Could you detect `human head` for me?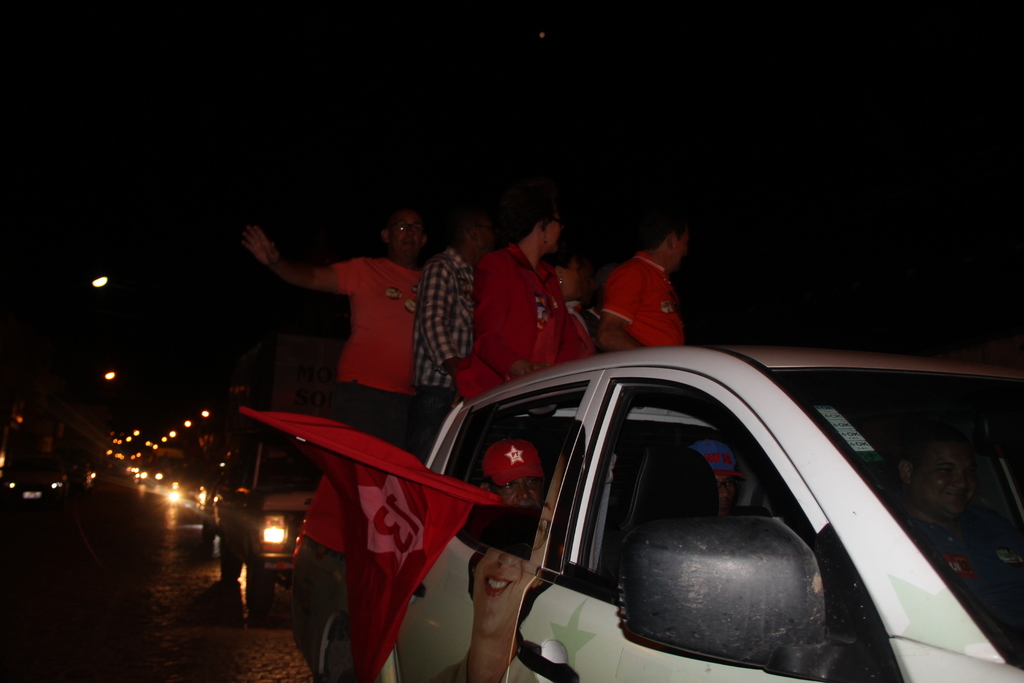
Detection result: (378, 205, 427, 255).
